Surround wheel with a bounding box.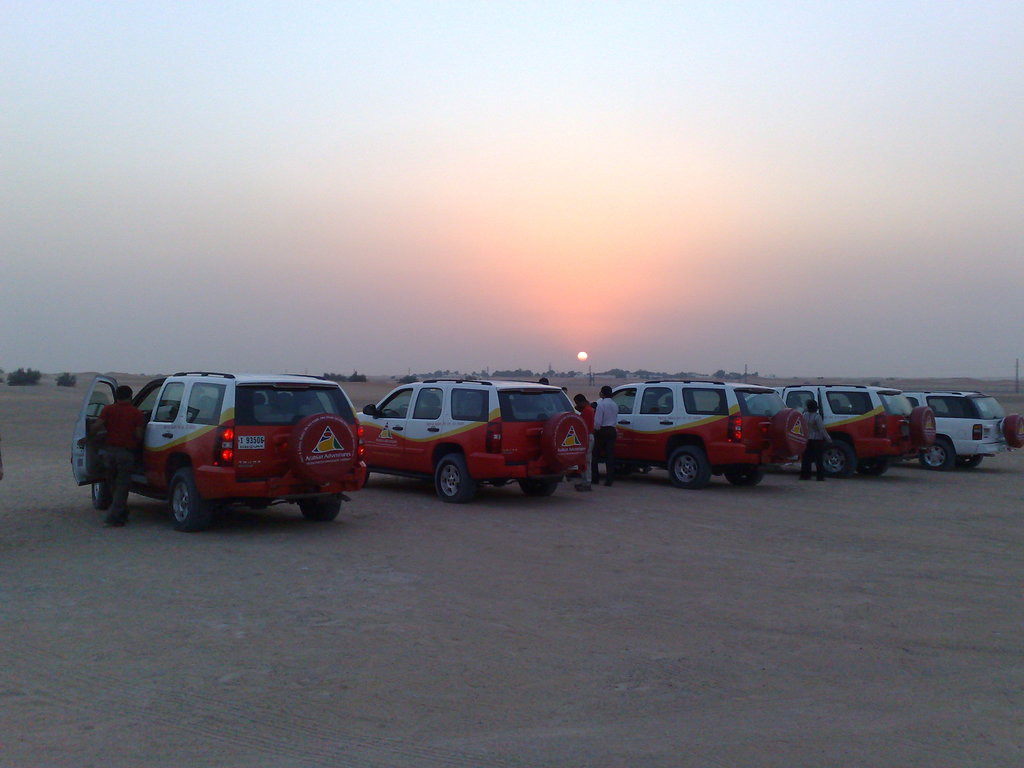
[168,465,209,530].
